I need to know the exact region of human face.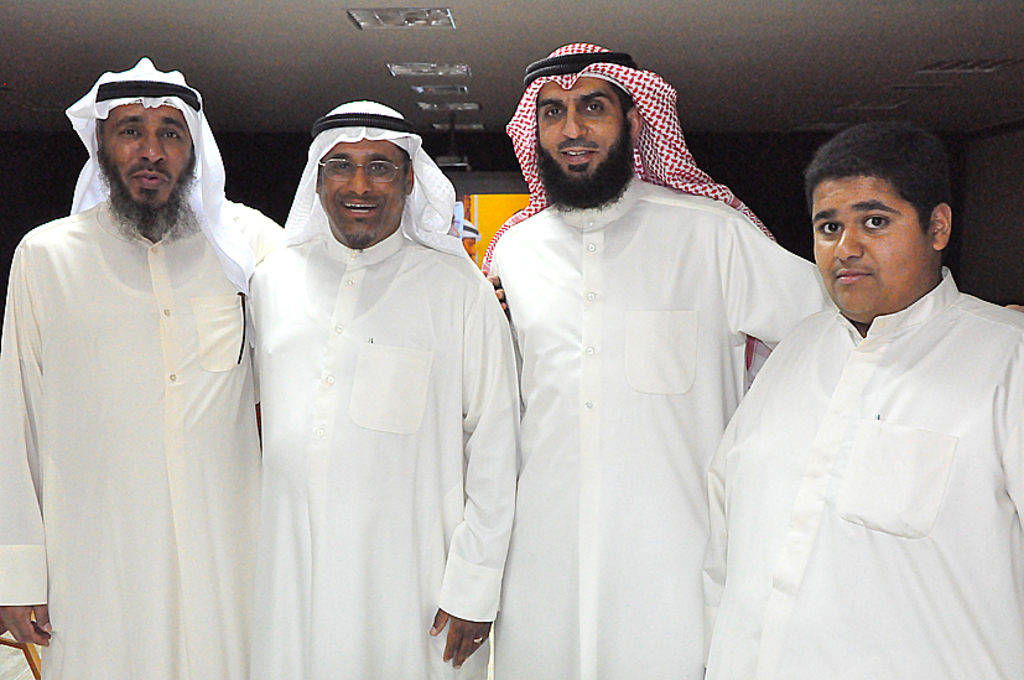
Region: {"x1": 539, "y1": 82, "x2": 625, "y2": 176}.
